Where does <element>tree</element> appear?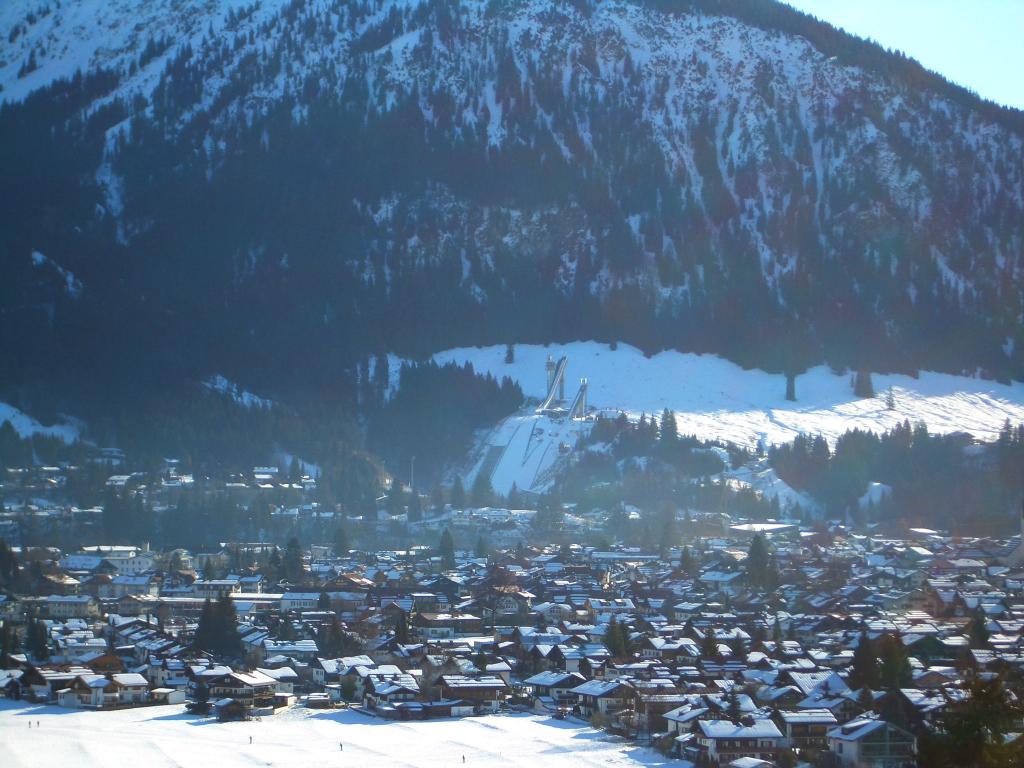
Appears at 332 527 349 558.
